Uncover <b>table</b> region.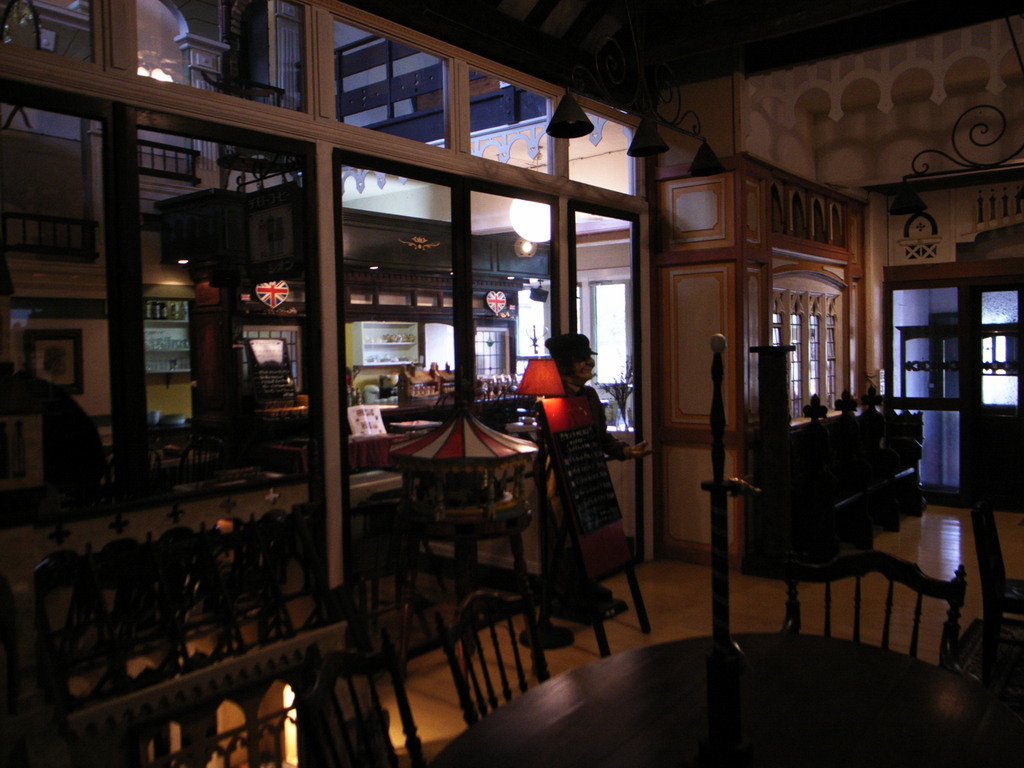
Uncovered: 424/627/1012/767.
